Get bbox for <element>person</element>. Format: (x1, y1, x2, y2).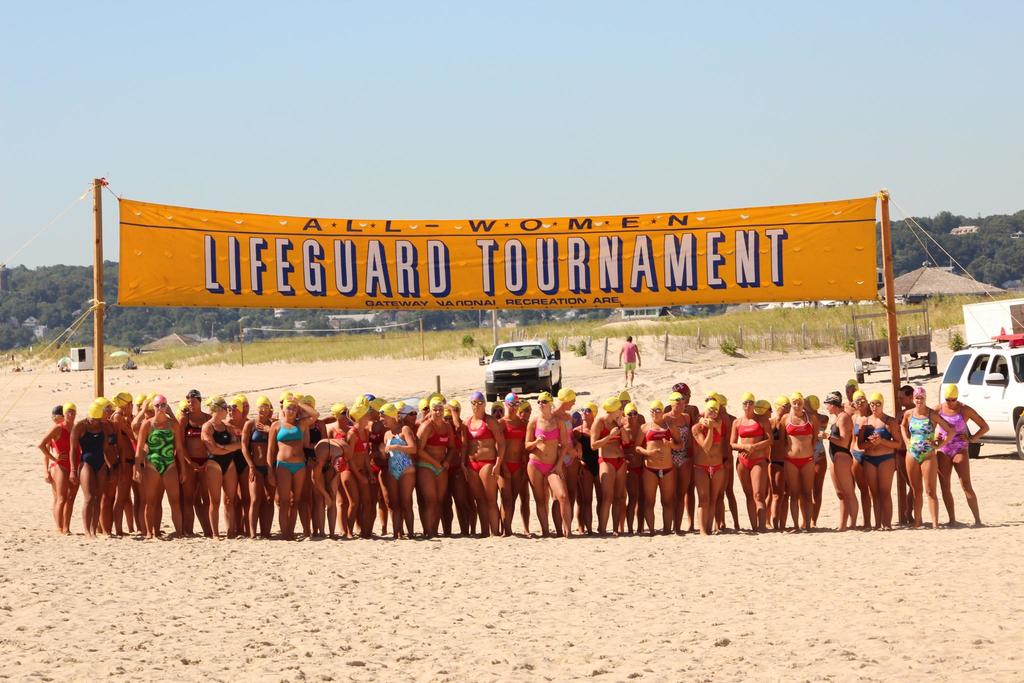
(656, 395, 680, 514).
